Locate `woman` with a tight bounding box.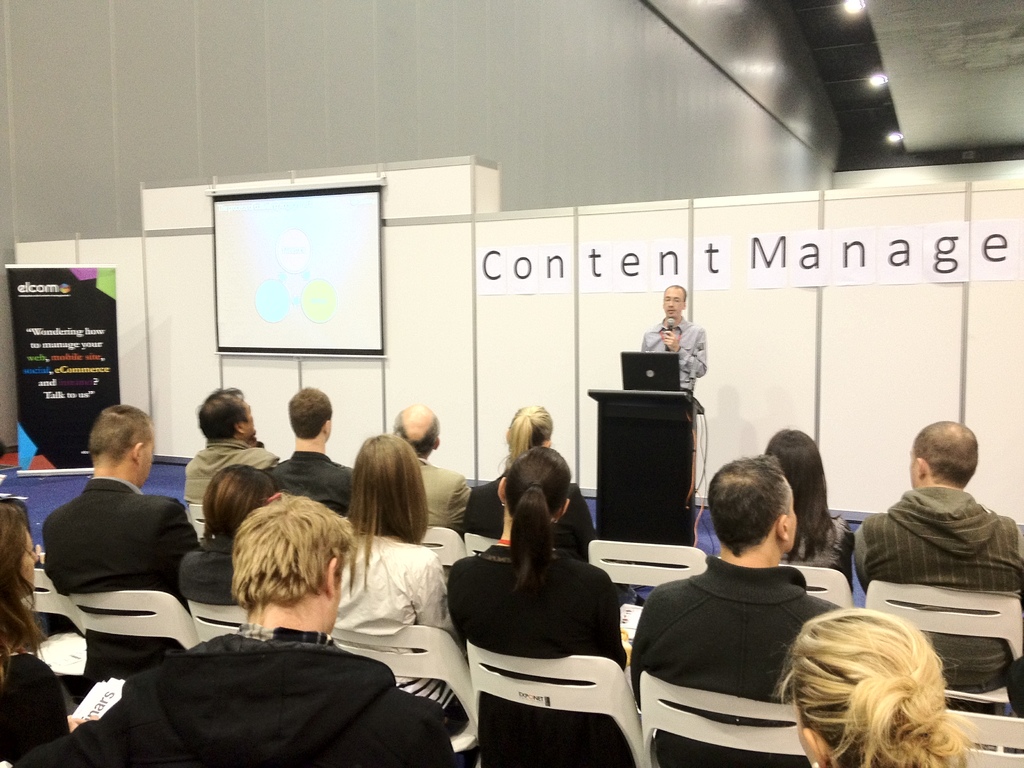
174,460,285,609.
